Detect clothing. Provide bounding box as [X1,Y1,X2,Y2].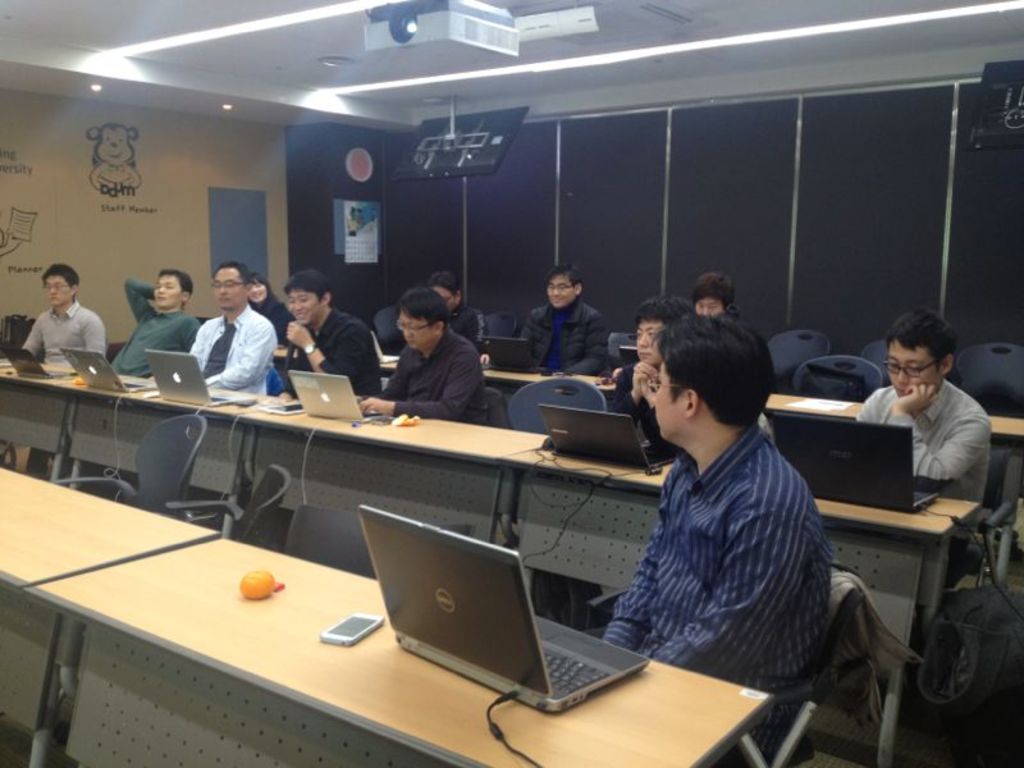
[247,296,274,334].
